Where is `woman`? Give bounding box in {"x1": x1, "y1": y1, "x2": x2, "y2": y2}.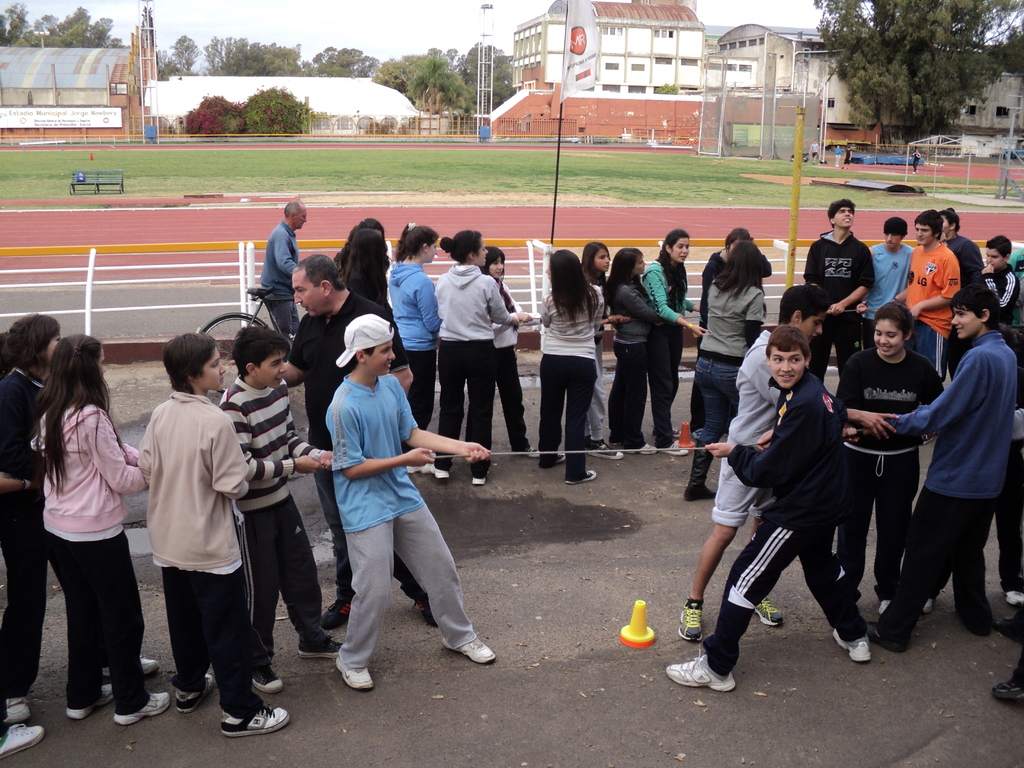
{"x1": 29, "y1": 333, "x2": 175, "y2": 730}.
